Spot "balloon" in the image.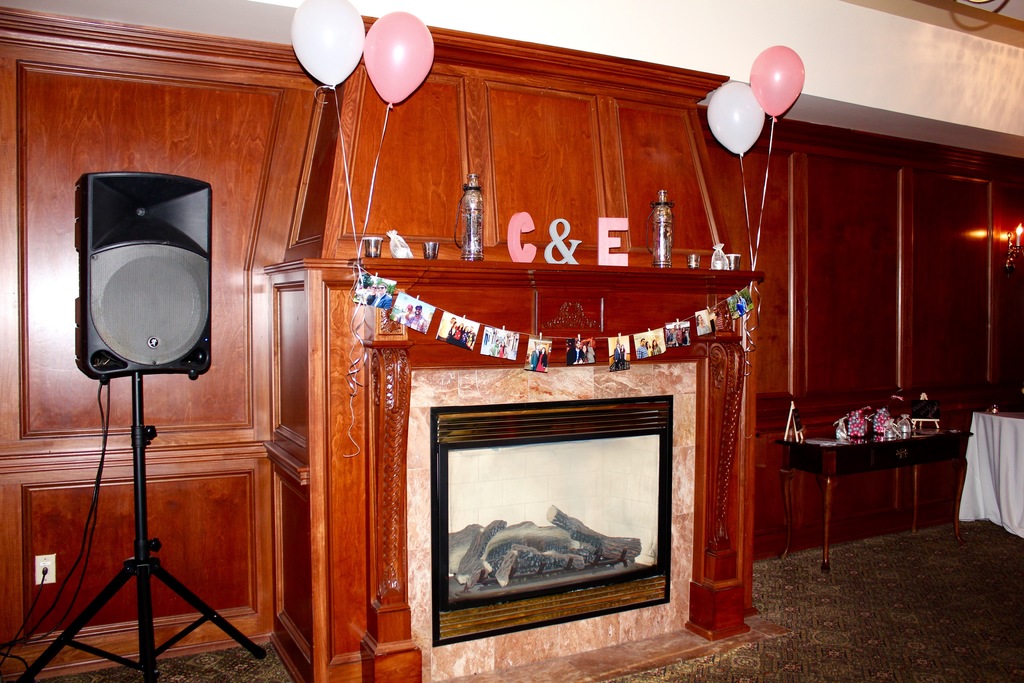
"balloon" found at bbox=[289, 0, 360, 90].
